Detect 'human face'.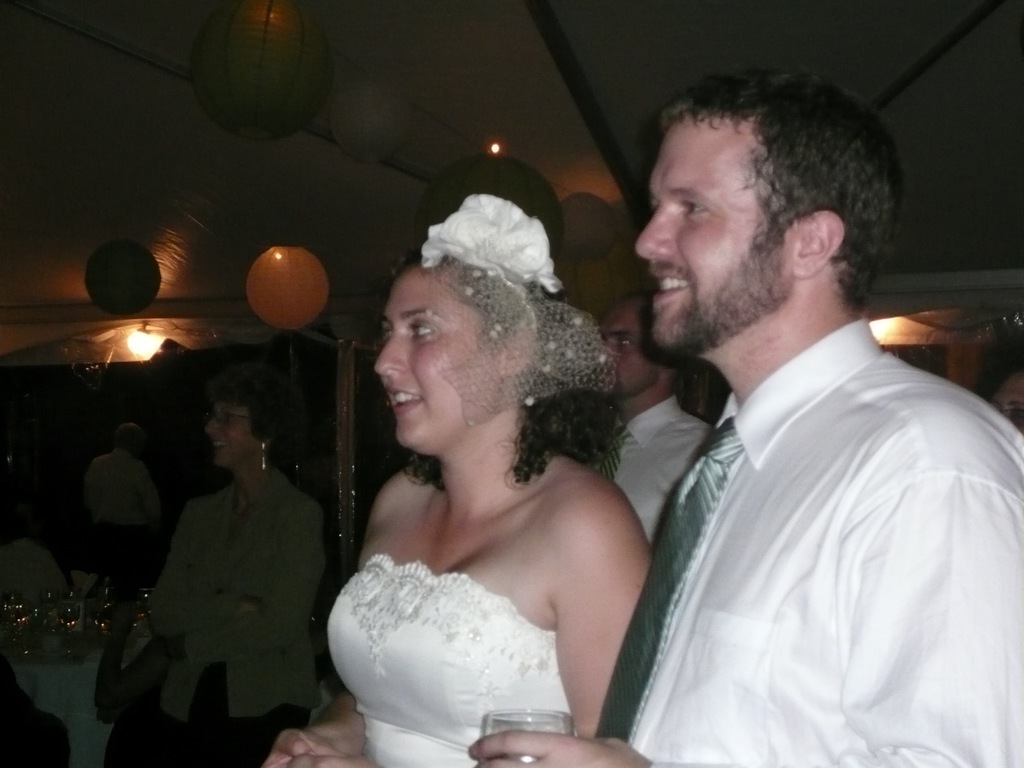
Detected at [x1=594, y1=309, x2=653, y2=393].
